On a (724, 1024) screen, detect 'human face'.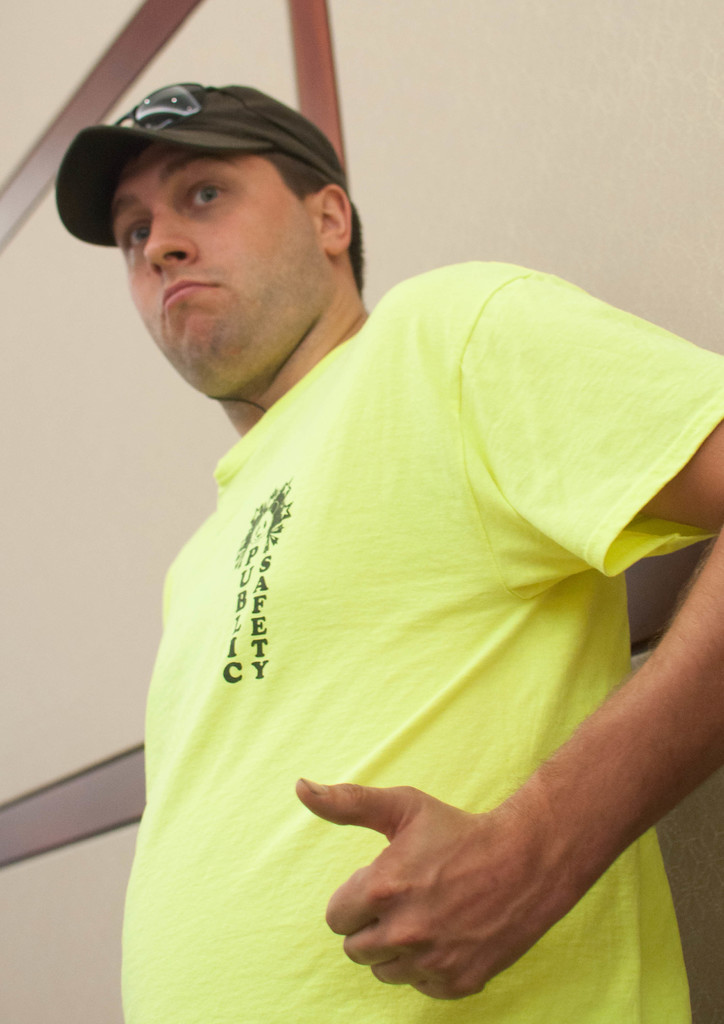
106:142:310:376.
